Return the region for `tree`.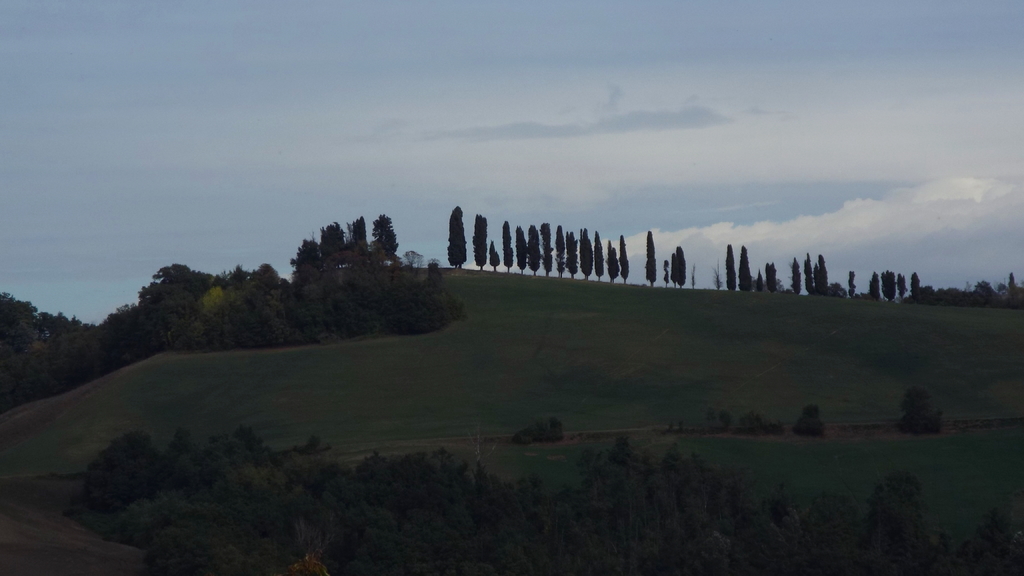
crop(472, 213, 490, 269).
